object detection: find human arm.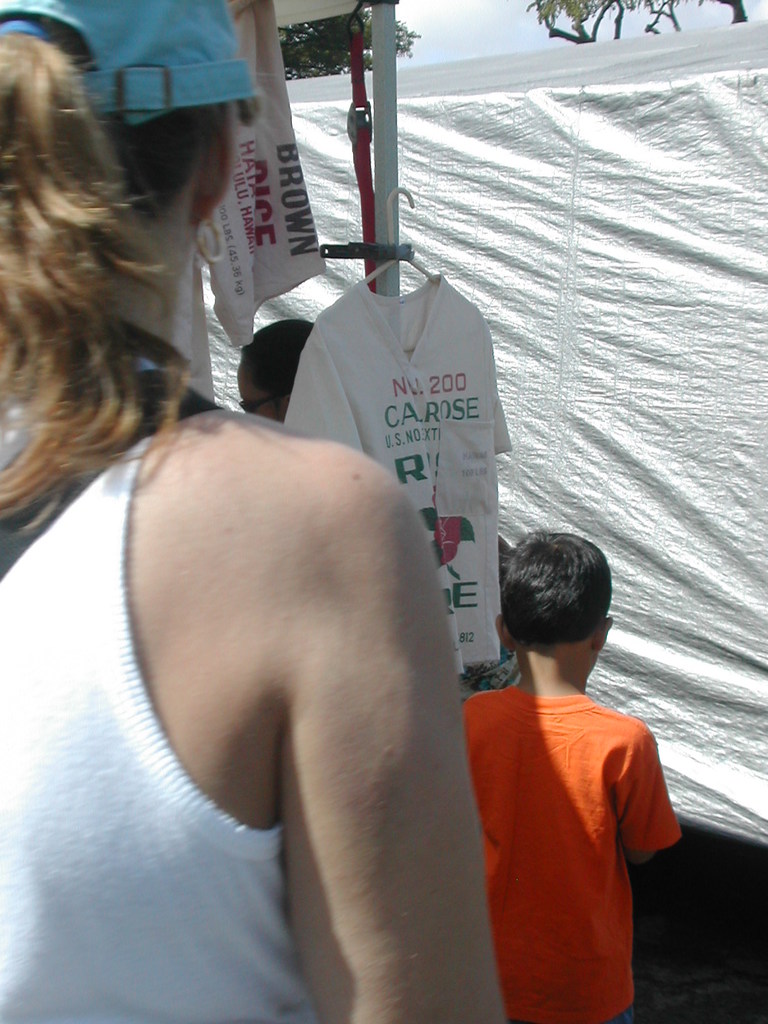
[left=284, top=458, right=510, bottom=1023].
